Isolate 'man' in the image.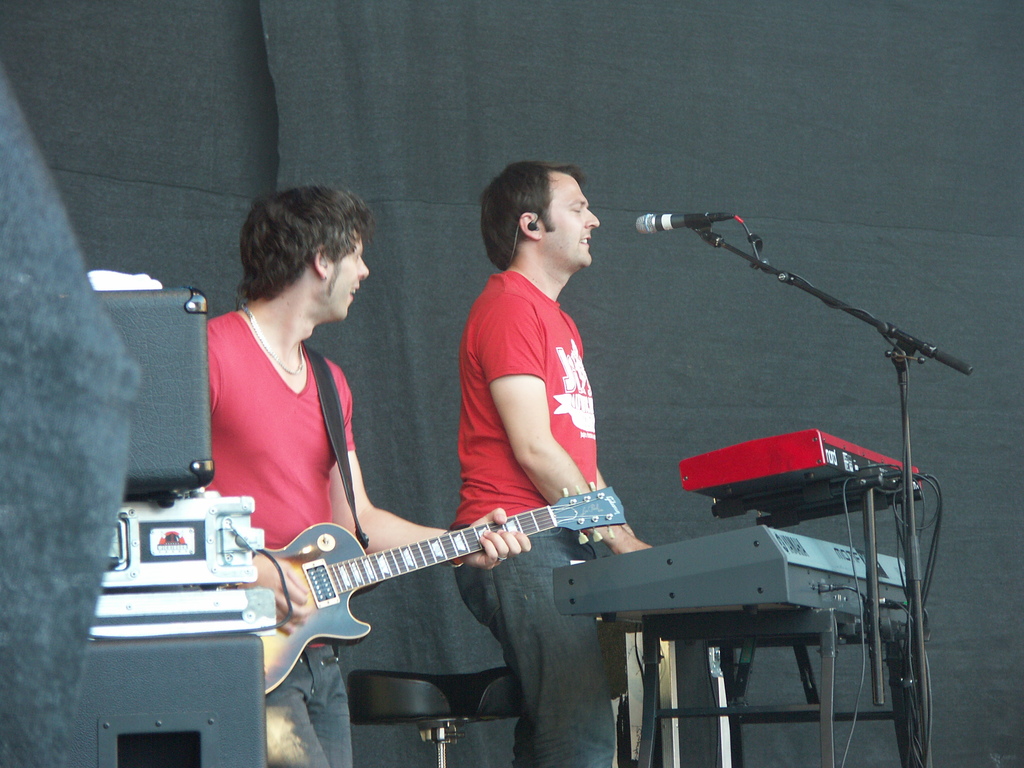
Isolated region: left=210, top=177, right=532, bottom=767.
